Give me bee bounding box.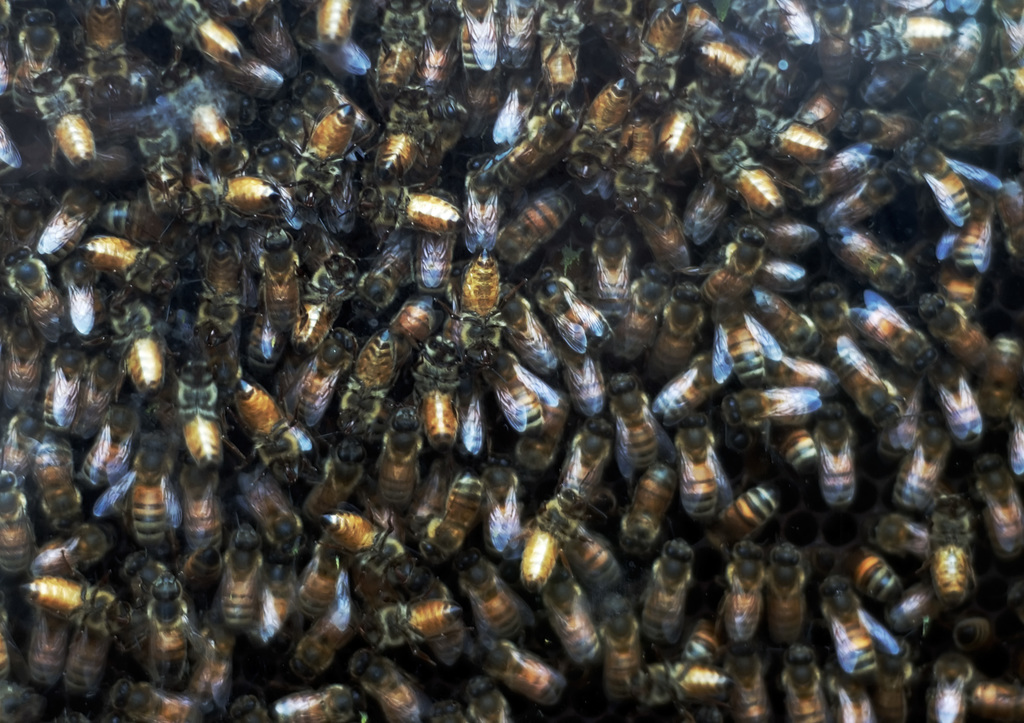
(left=477, top=448, right=529, bottom=560).
